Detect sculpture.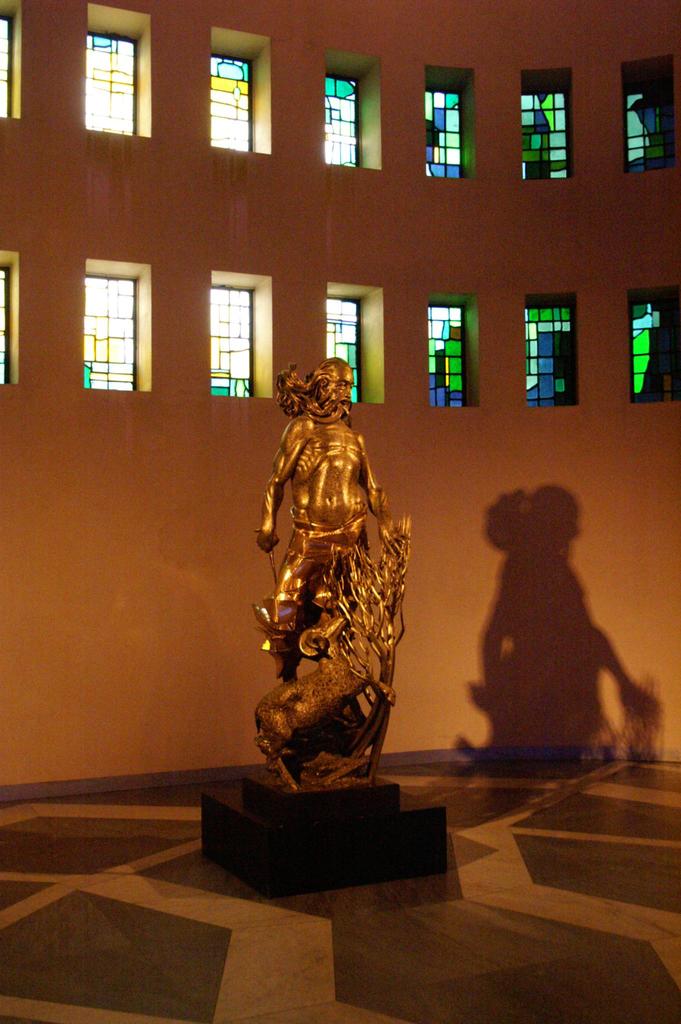
Detected at region(239, 330, 428, 861).
